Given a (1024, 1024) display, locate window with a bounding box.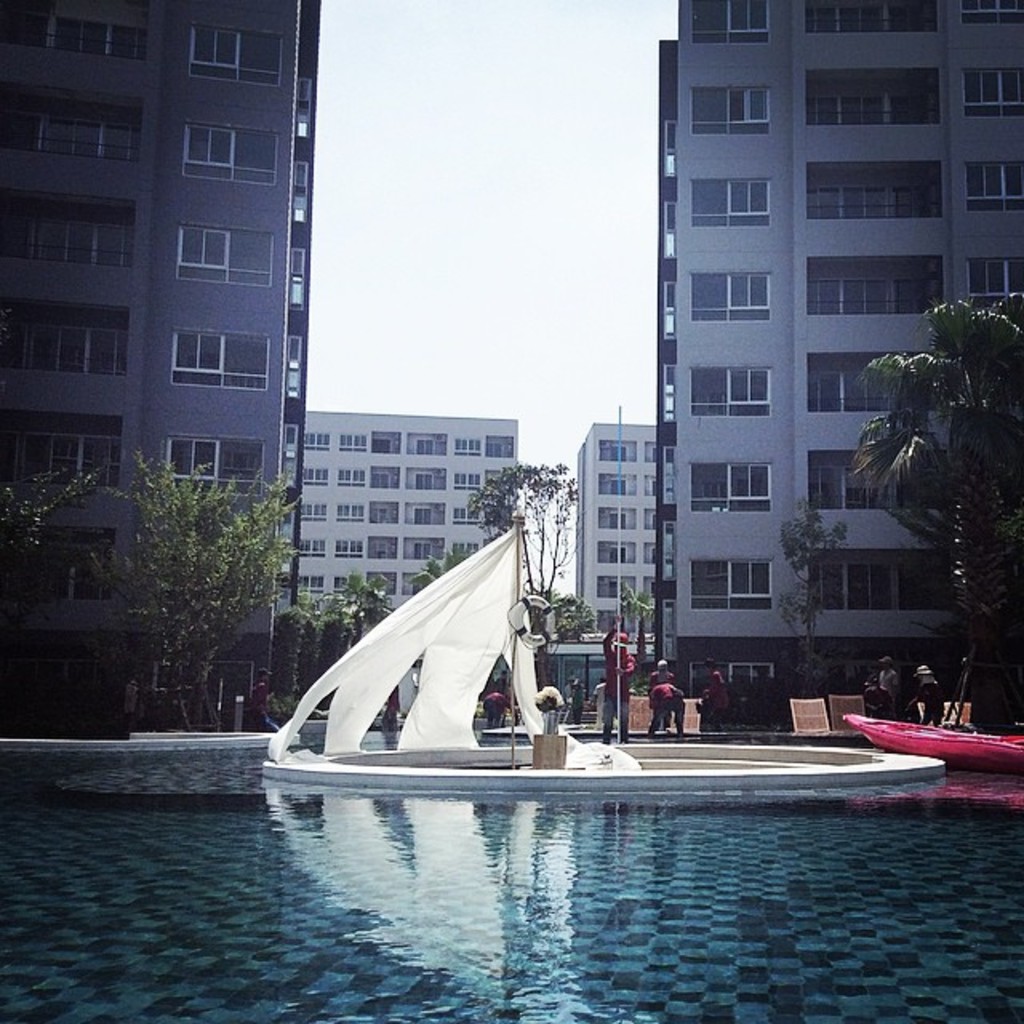
Located: (x1=691, y1=171, x2=774, y2=227).
